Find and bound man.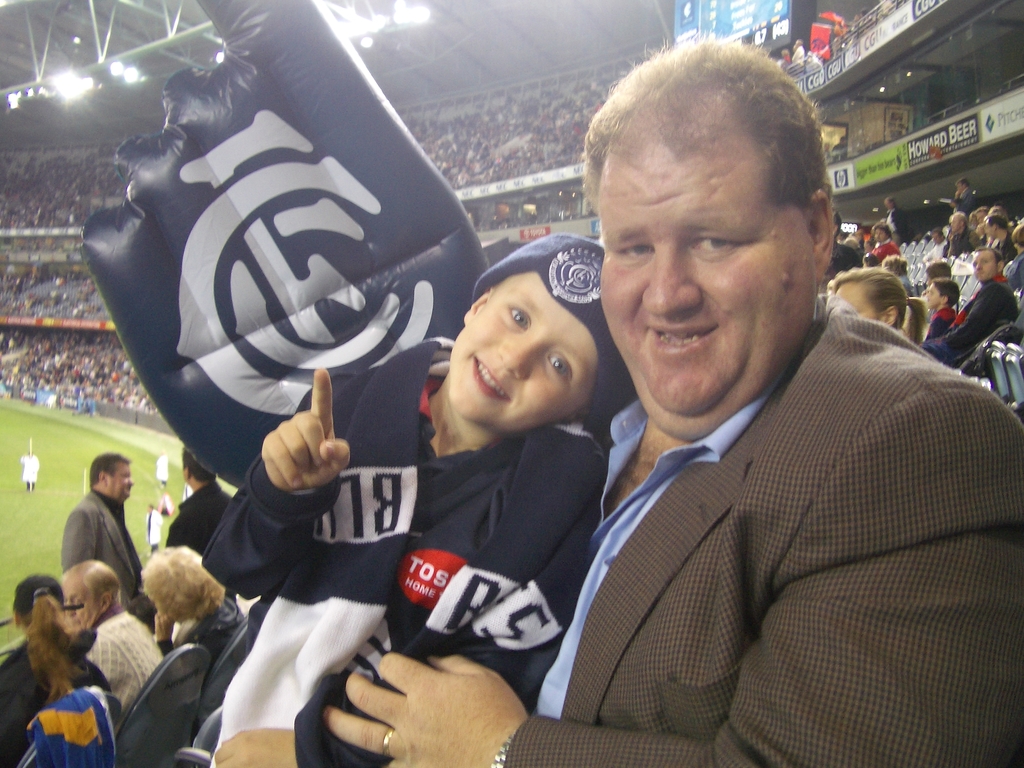
Bound: {"left": 144, "top": 502, "right": 163, "bottom": 552}.
